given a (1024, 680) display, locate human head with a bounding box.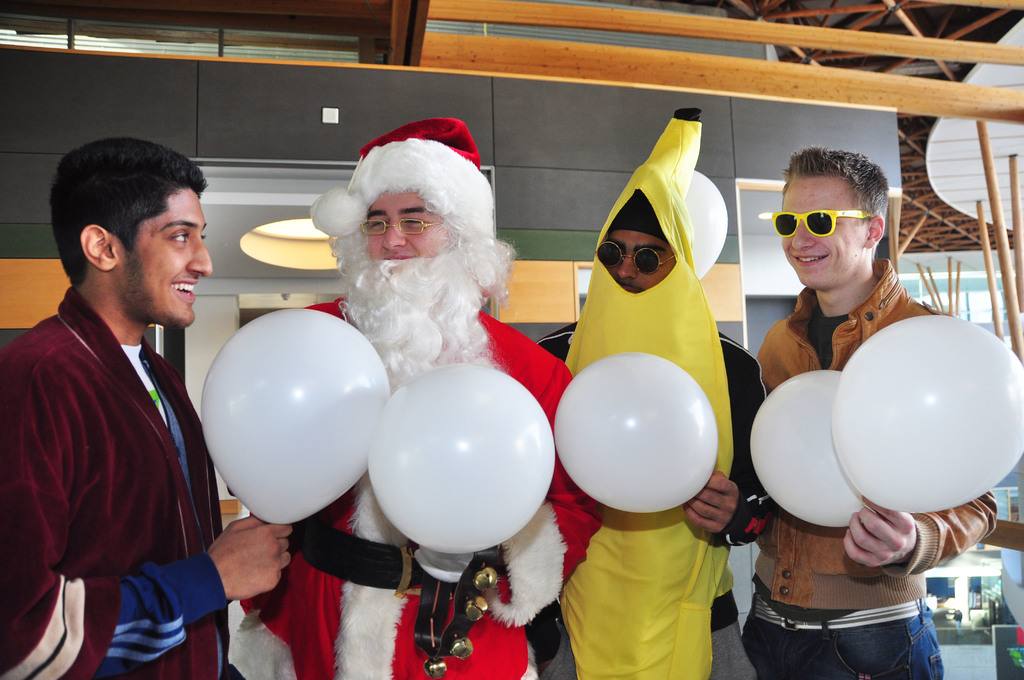
Located: locate(43, 129, 218, 312).
